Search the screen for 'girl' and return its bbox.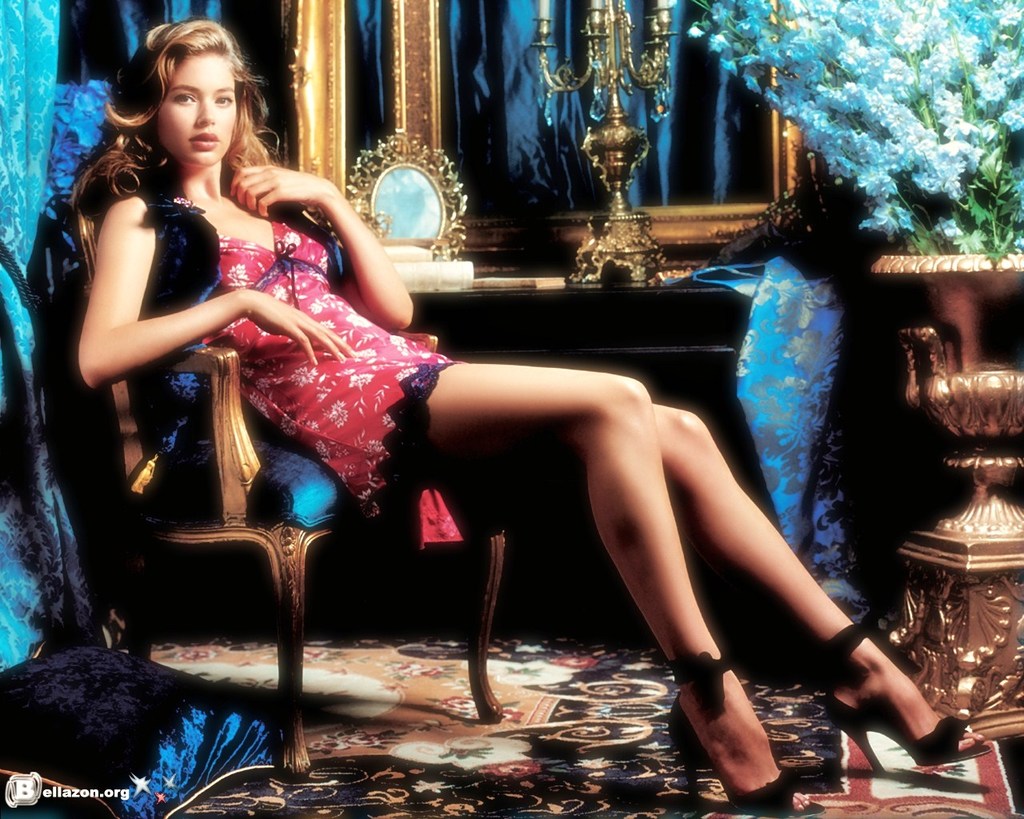
Found: BBox(78, 17, 990, 817).
